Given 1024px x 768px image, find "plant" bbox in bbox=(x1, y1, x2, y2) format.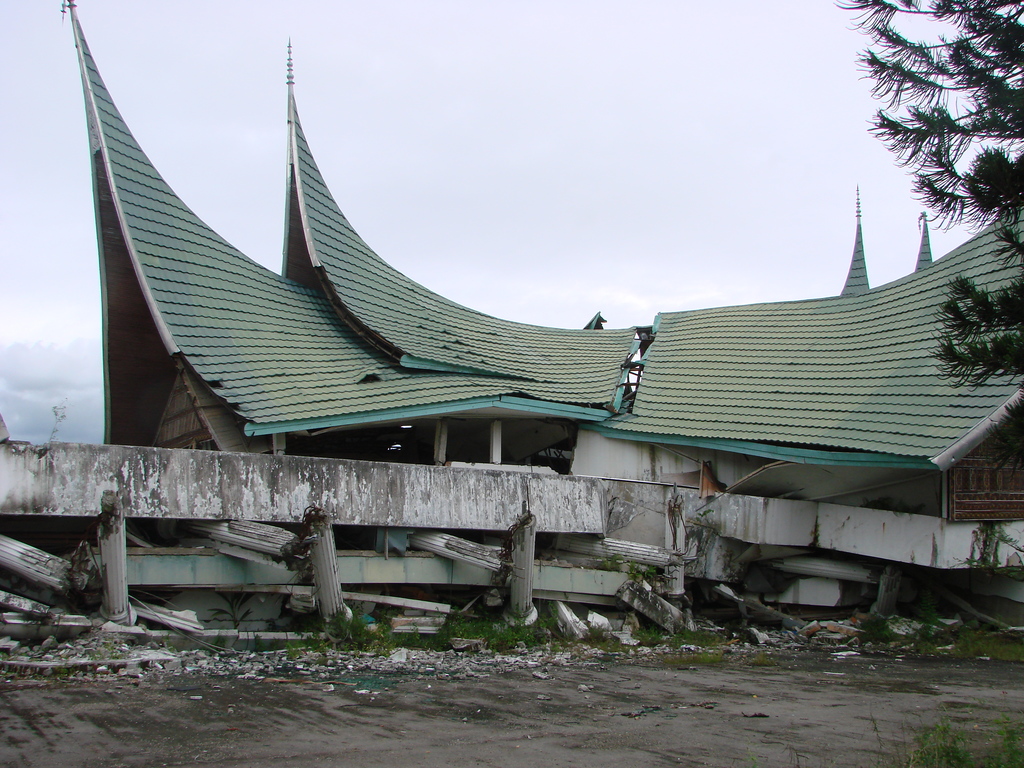
bbox=(376, 621, 394, 657).
